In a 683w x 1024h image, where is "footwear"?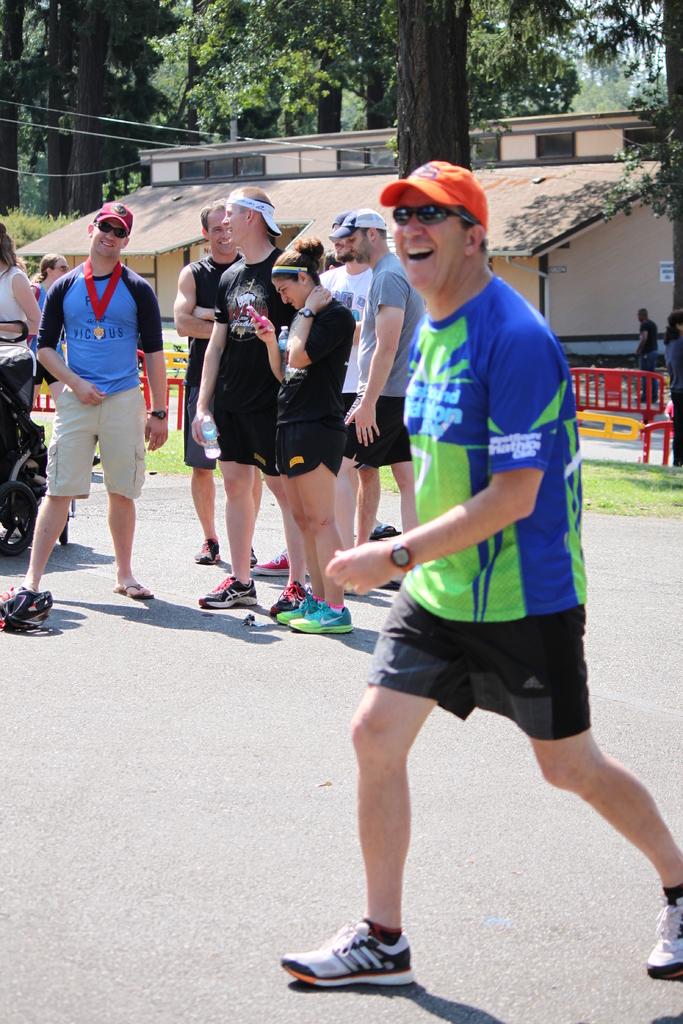
box=[54, 510, 69, 545].
